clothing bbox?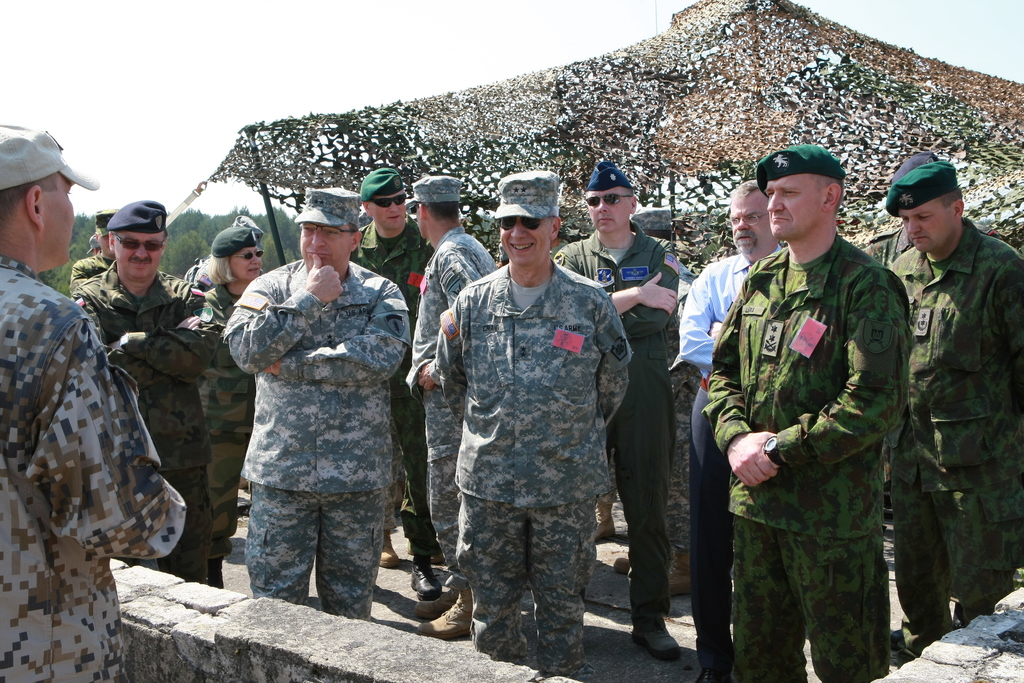
bbox=(189, 268, 256, 544)
